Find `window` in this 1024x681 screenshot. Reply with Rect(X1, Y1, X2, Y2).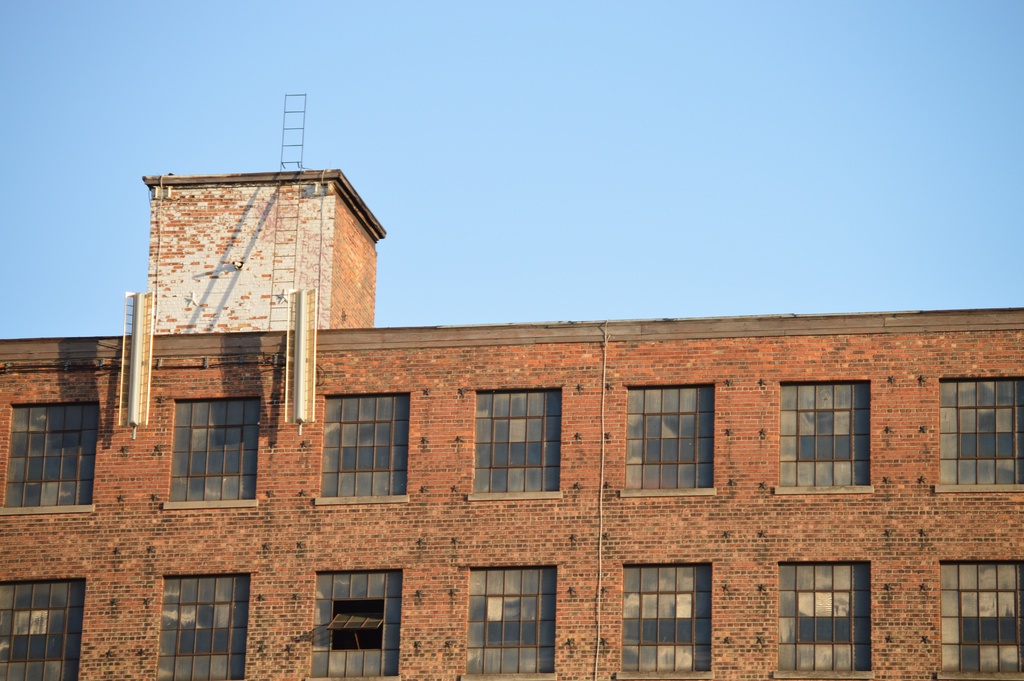
Rect(1, 574, 84, 680).
